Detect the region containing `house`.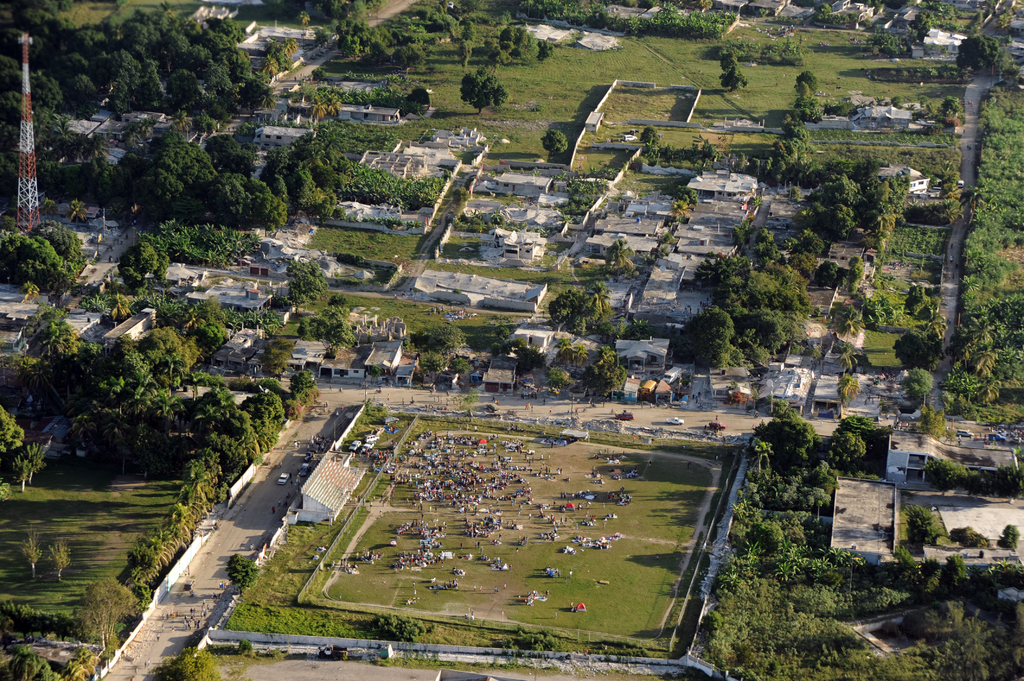
box(748, 364, 817, 413).
